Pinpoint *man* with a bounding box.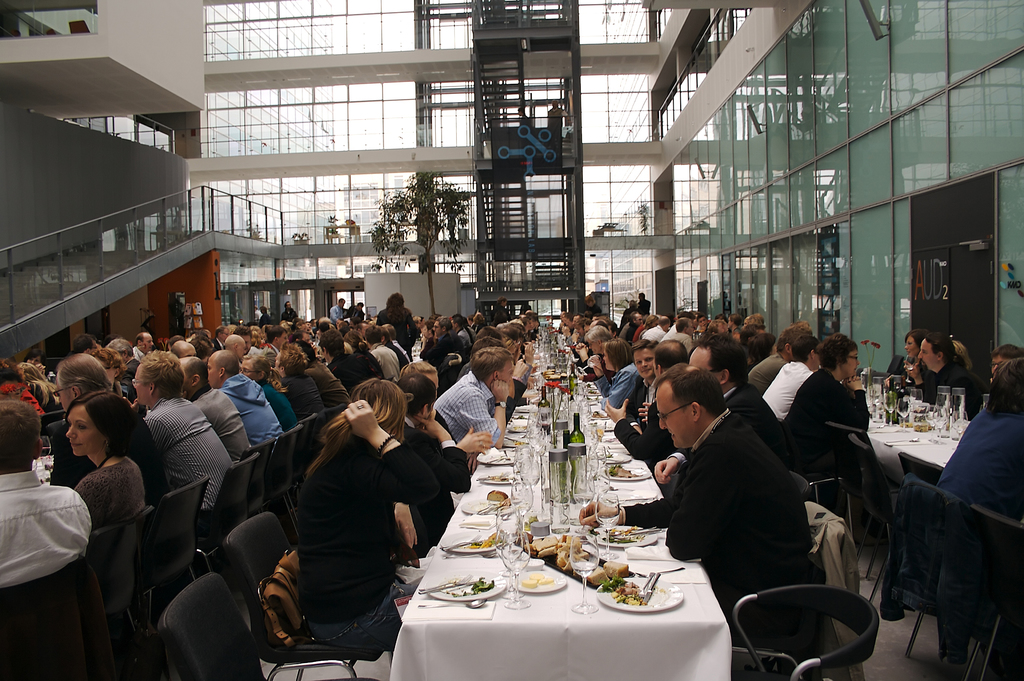
bbox=(127, 354, 232, 540).
